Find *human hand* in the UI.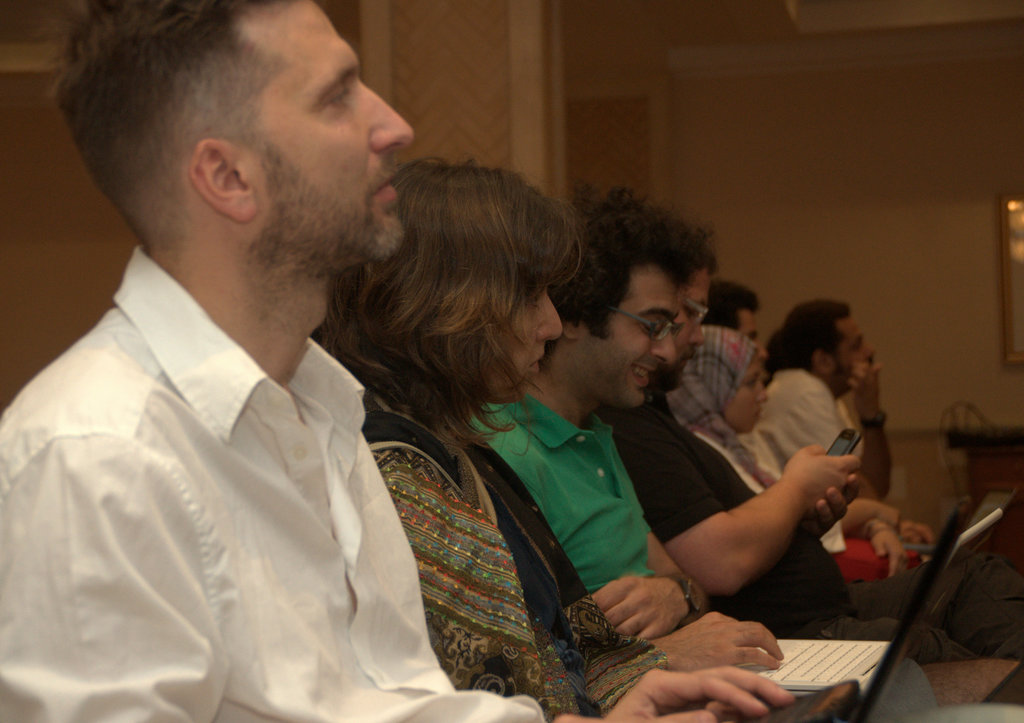
UI element at [560, 713, 627, 722].
